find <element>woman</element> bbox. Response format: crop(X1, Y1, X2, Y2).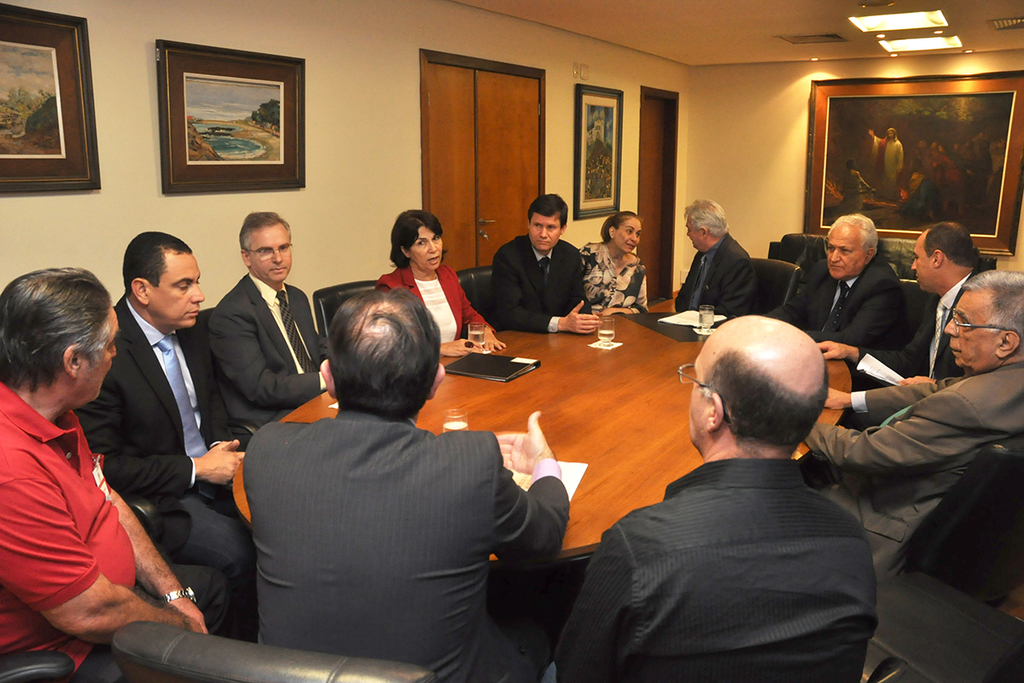
crop(376, 207, 509, 364).
